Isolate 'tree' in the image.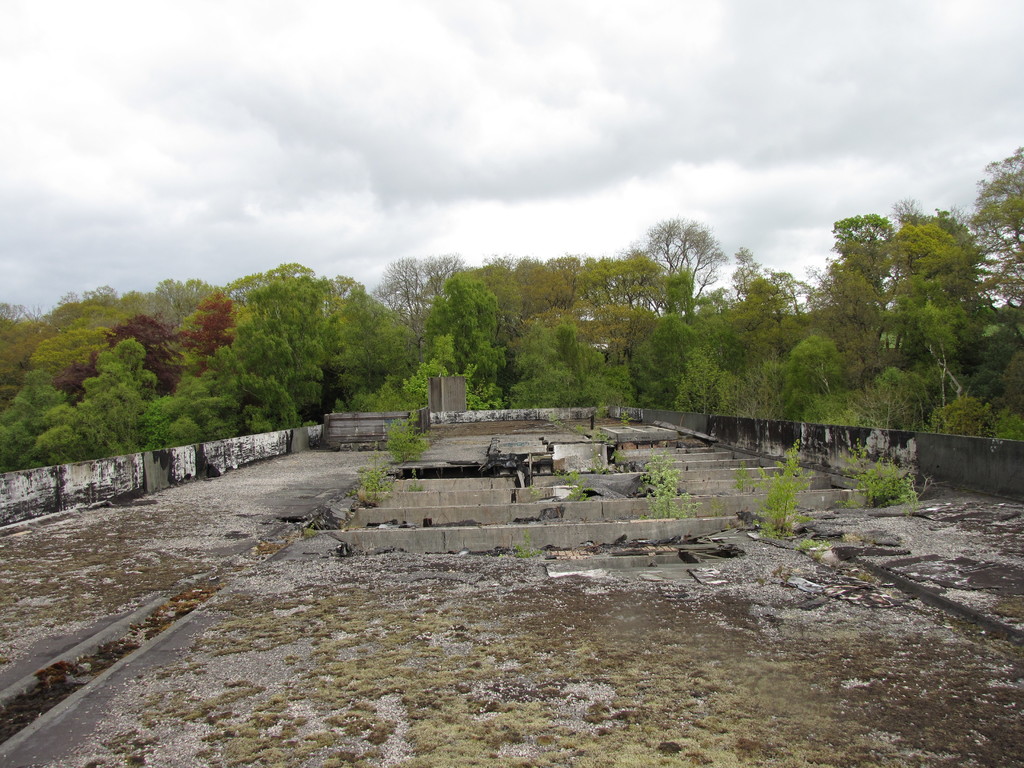
Isolated region: bbox=(0, 351, 74, 477).
